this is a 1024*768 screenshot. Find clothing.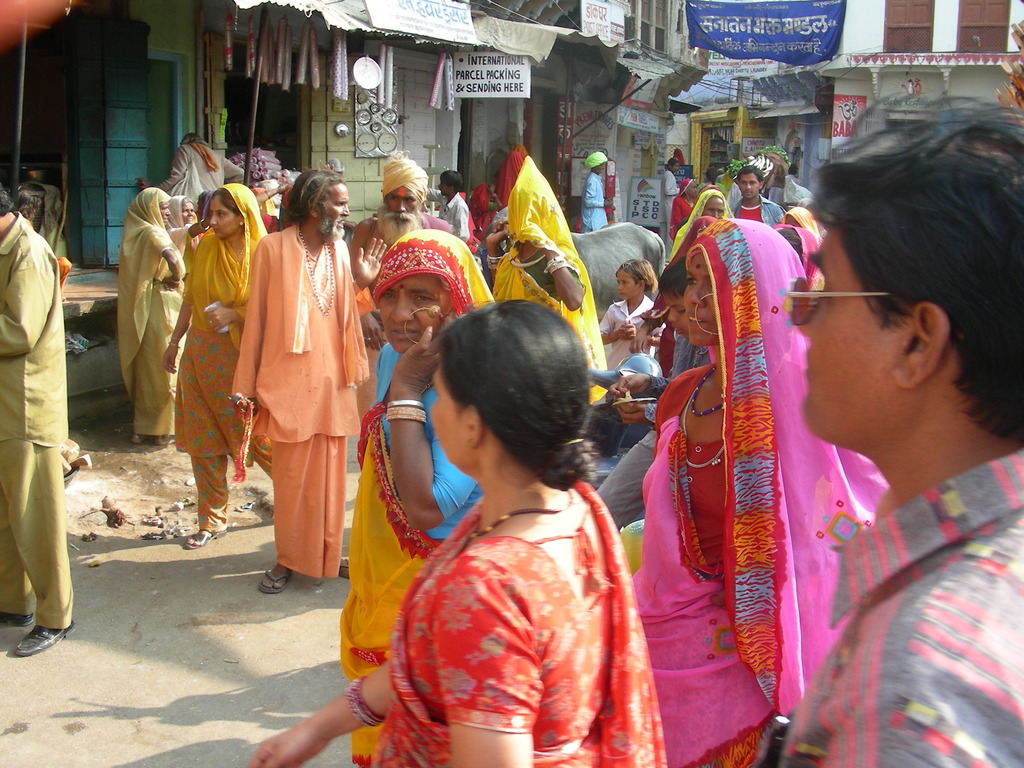
Bounding box: locate(667, 180, 699, 239).
